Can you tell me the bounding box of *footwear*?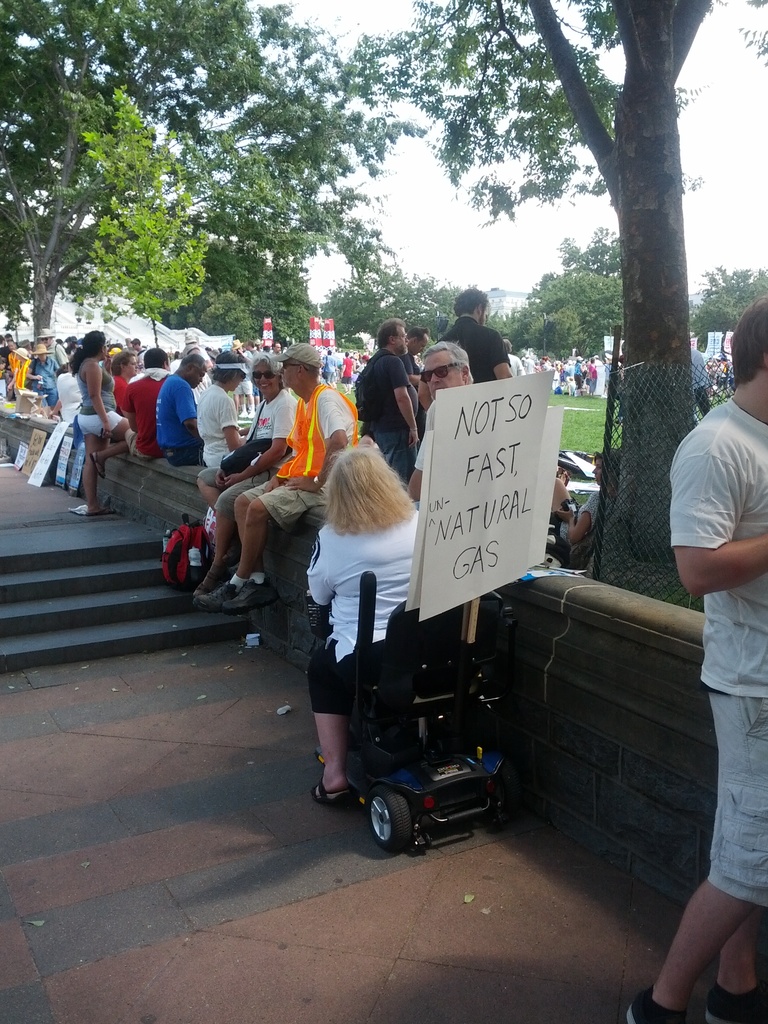
[191,568,228,598].
